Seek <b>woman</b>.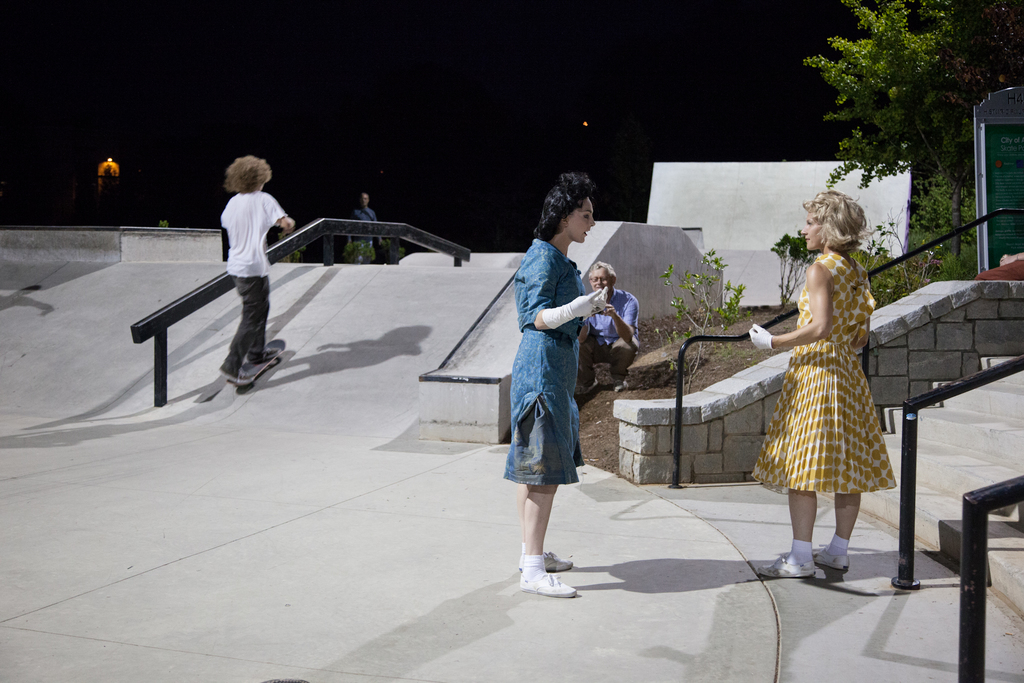
region(499, 179, 632, 585).
